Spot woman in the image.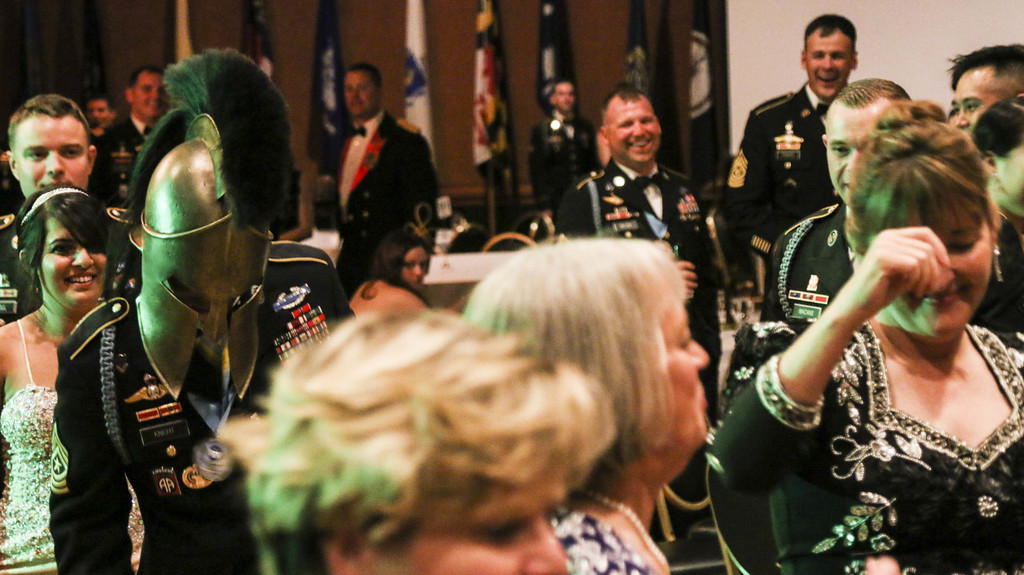
woman found at pyautogui.locateOnScreen(335, 233, 433, 332).
